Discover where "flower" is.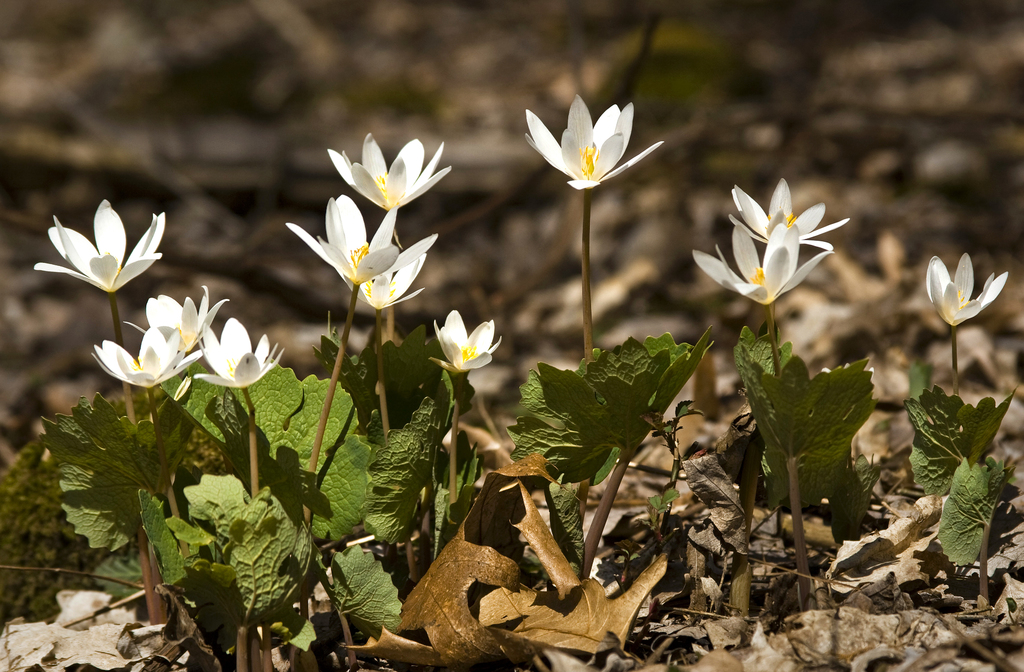
Discovered at pyautogui.locateOnScreen(350, 237, 440, 312).
